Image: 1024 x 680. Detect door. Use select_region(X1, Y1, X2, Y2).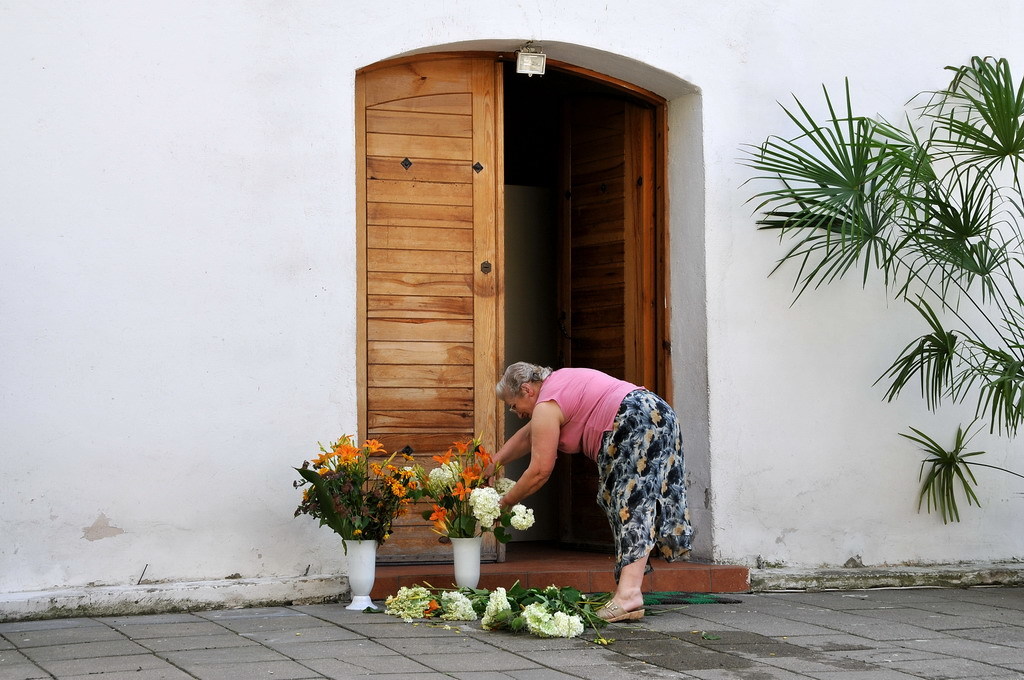
select_region(355, 60, 502, 553).
